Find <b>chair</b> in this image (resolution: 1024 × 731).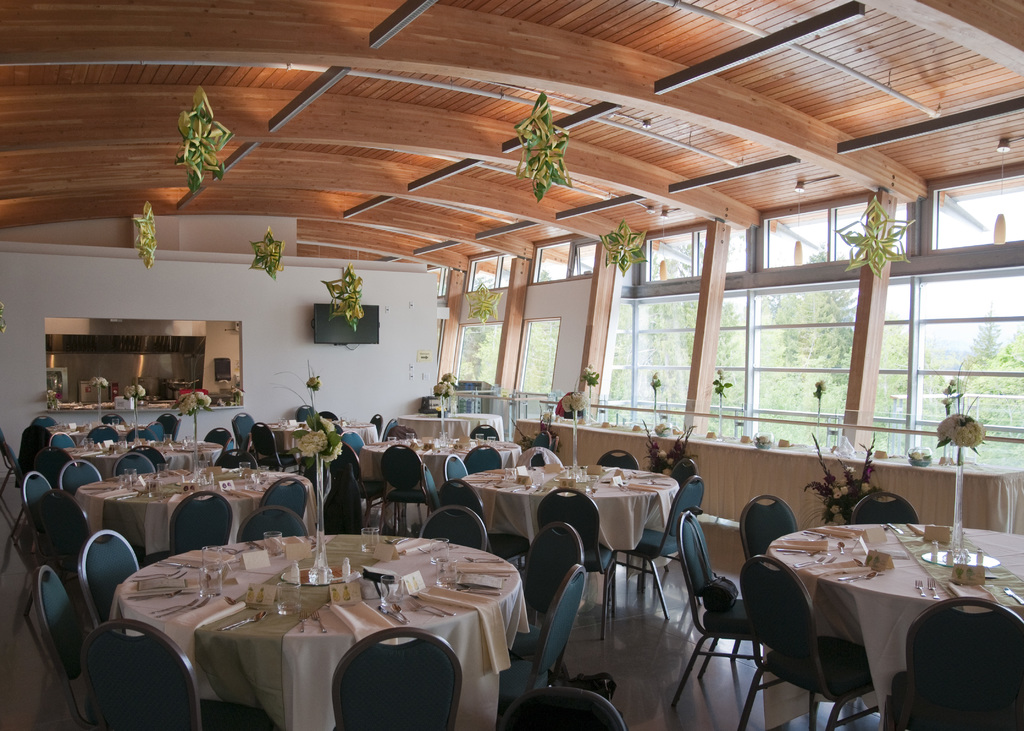
box=[498, 520, 588, 652].
